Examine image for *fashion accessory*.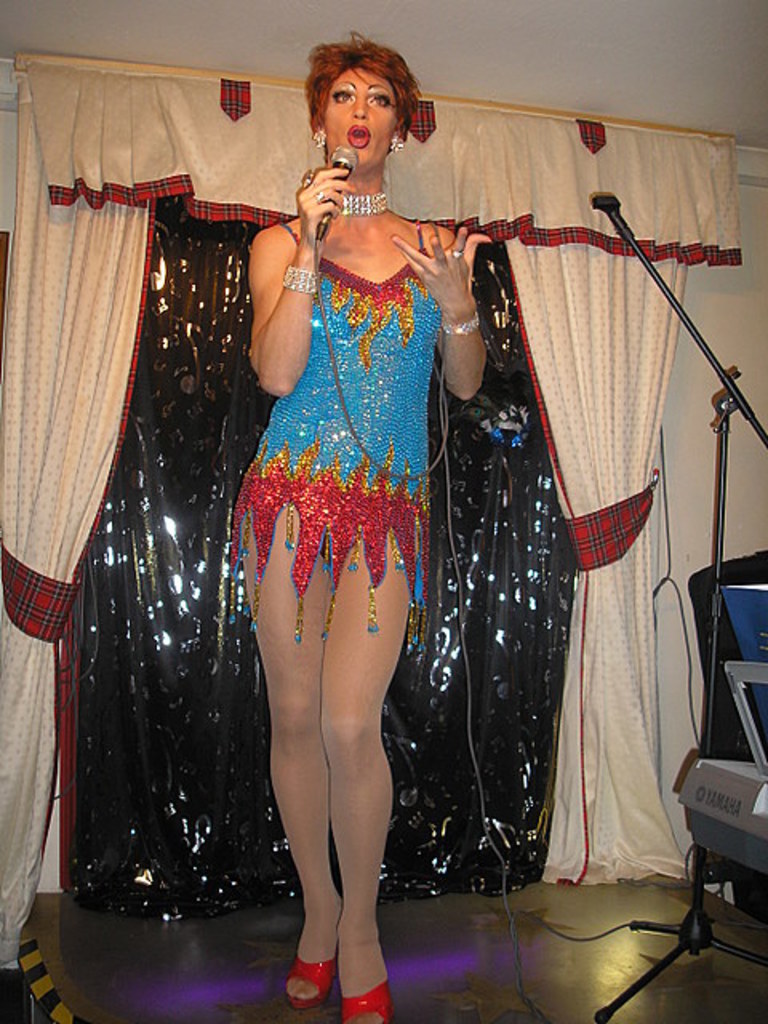
Examination result: (314,189,330,203).
